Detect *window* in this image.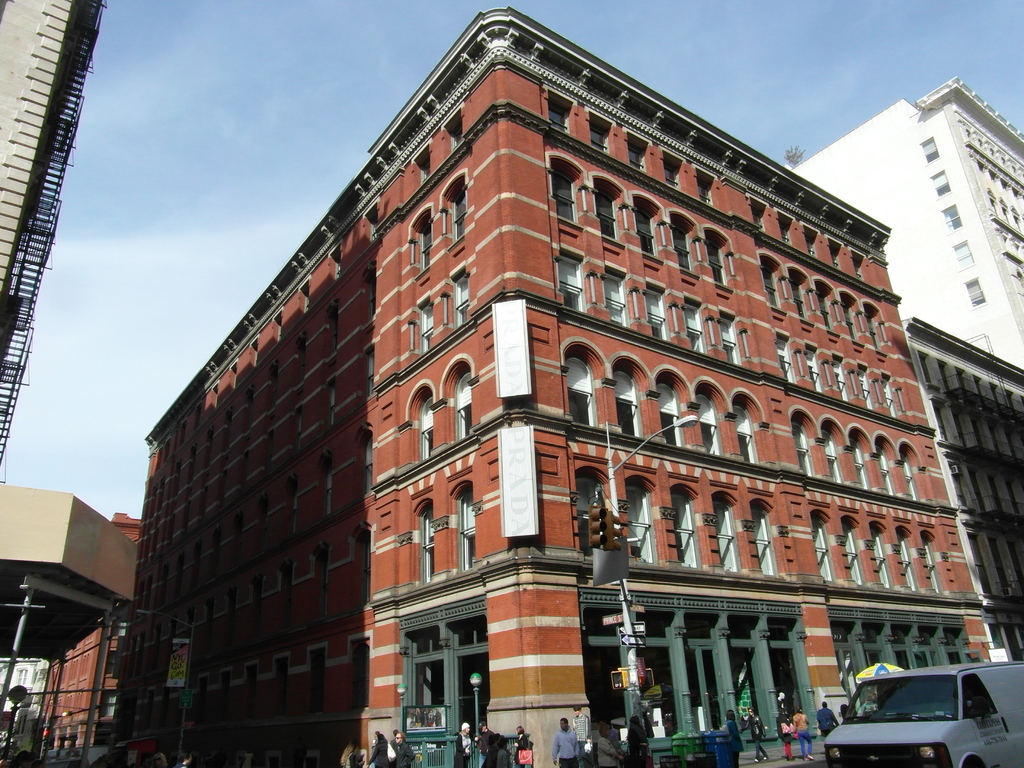
Detection: bbox=[789, 422, 813, 476].
